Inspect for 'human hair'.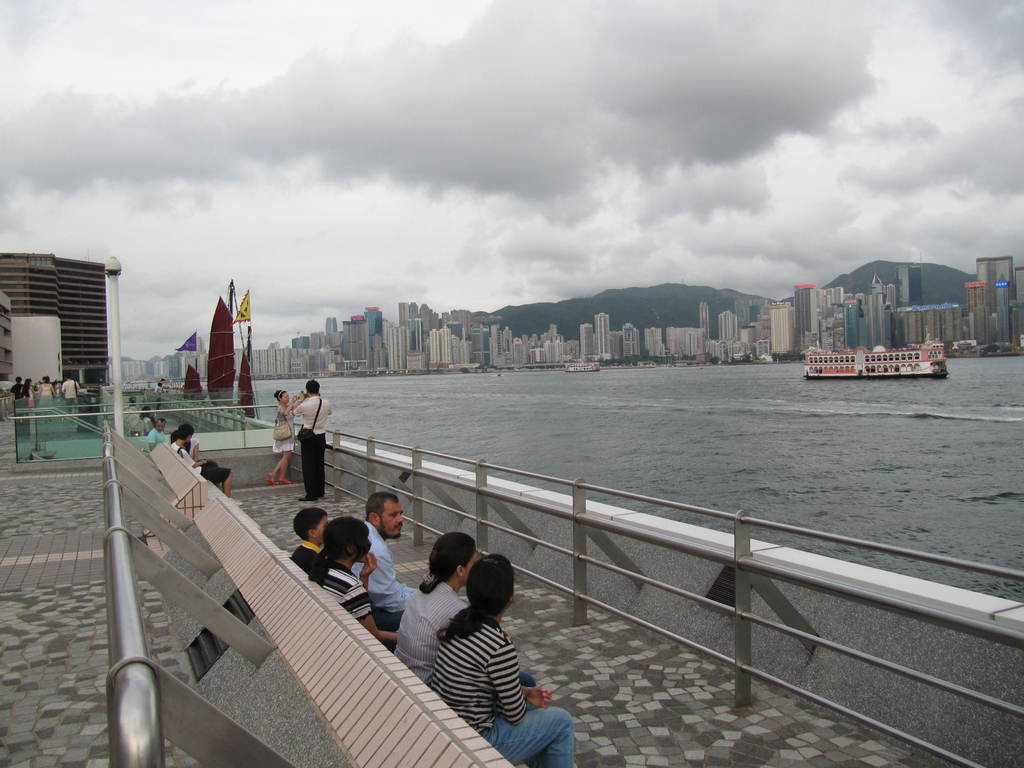
Inspection: 171, 428, 187, 445.
